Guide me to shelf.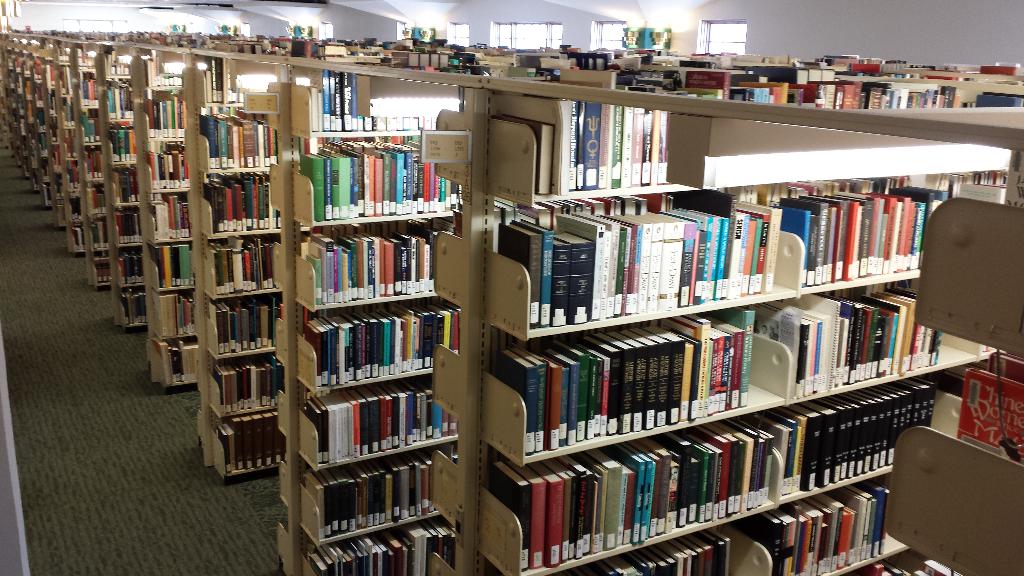
Guidance: x1=79 y1=38 x2=103 y2=293.
